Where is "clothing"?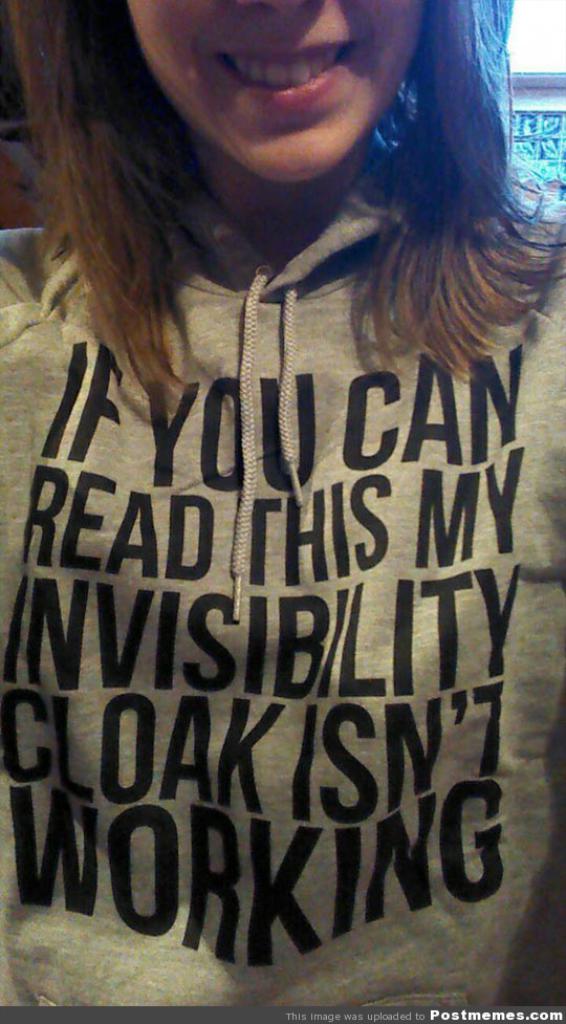
locate(0, 153, 565, 1009).
